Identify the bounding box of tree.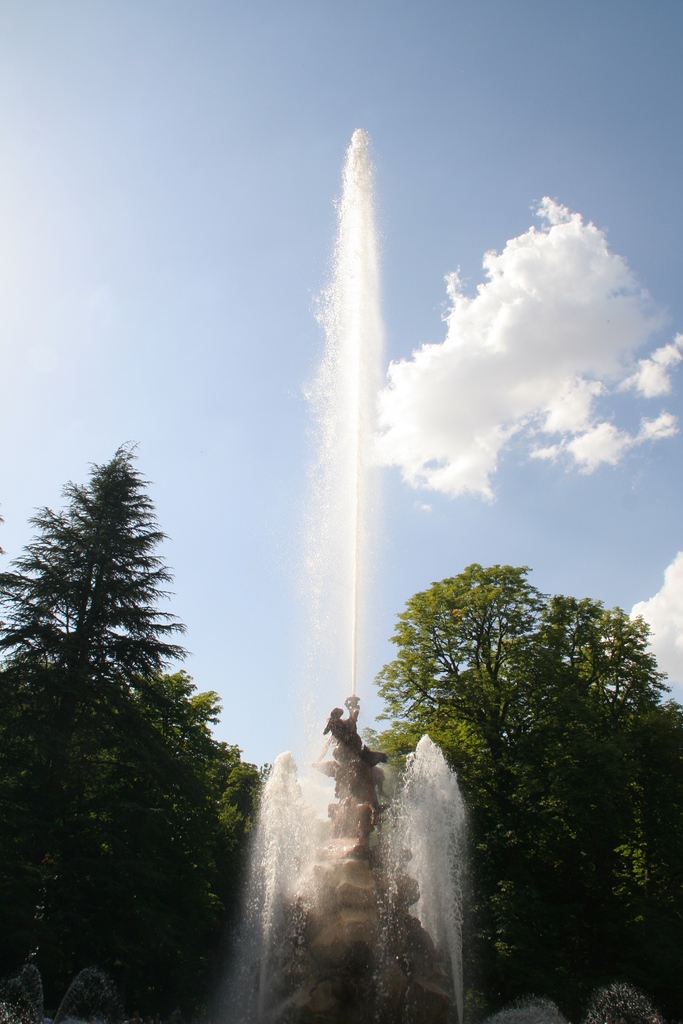
bbox=[0, 662, 270, 1023].
